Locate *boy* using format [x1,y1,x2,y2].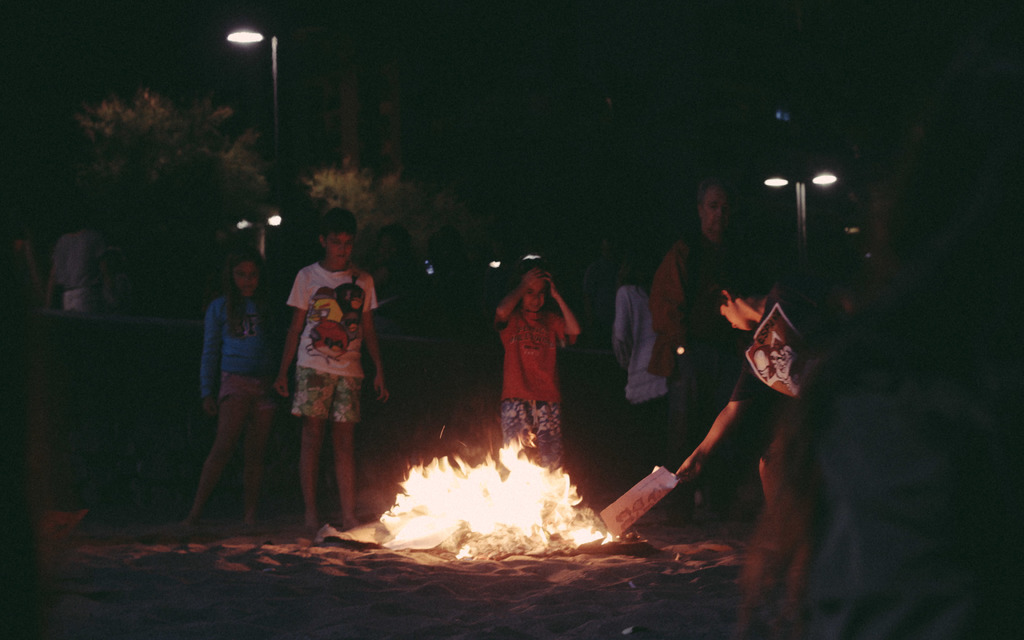
[265,206,385,542].
